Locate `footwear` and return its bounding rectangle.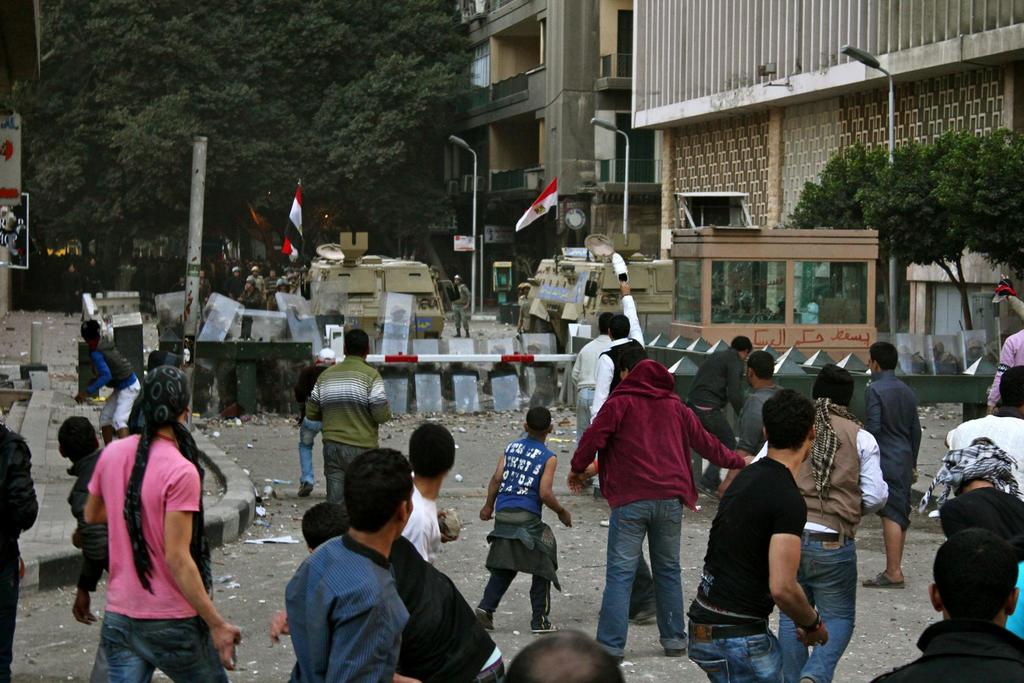
pyautogui.locateOnScreen(627, 596, 659, 627).
